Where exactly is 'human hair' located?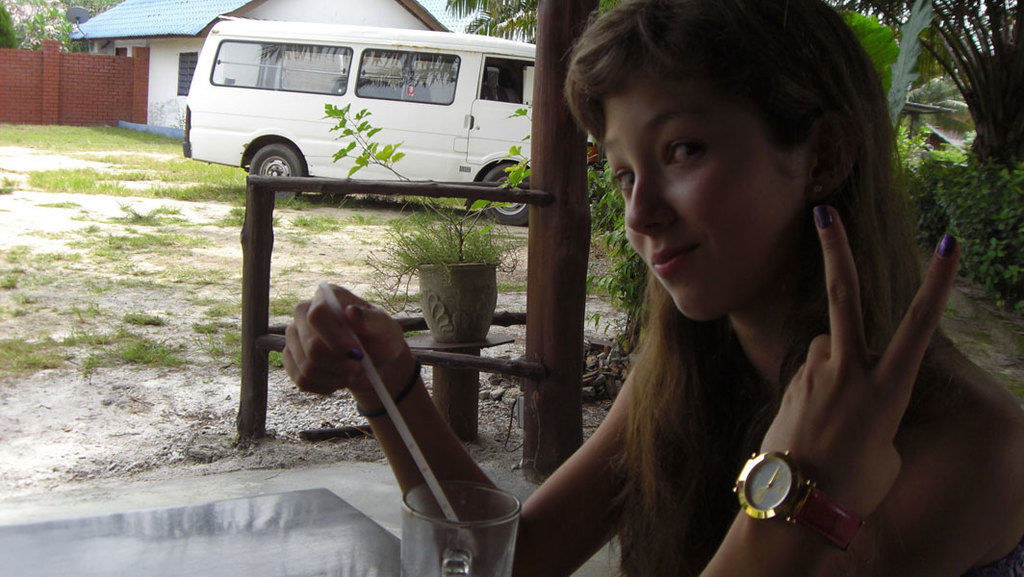
Its bounding box is Rect(566, 3, 897, 454).
